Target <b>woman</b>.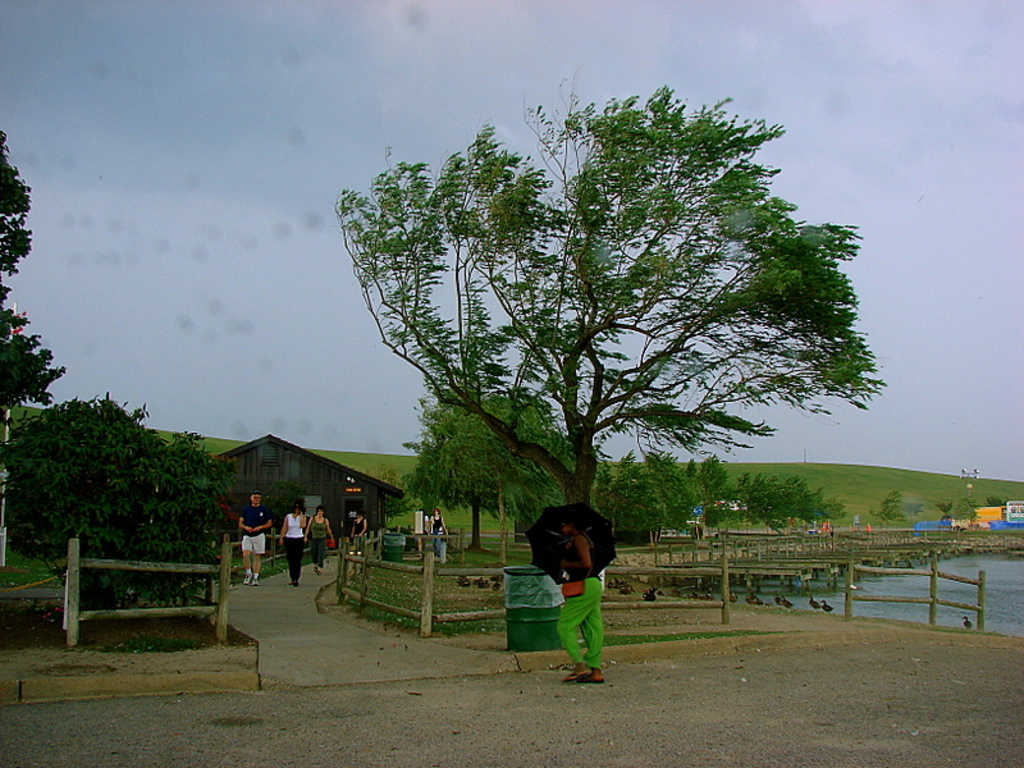
Target region: bbox=(352, 515, 367, 536).
